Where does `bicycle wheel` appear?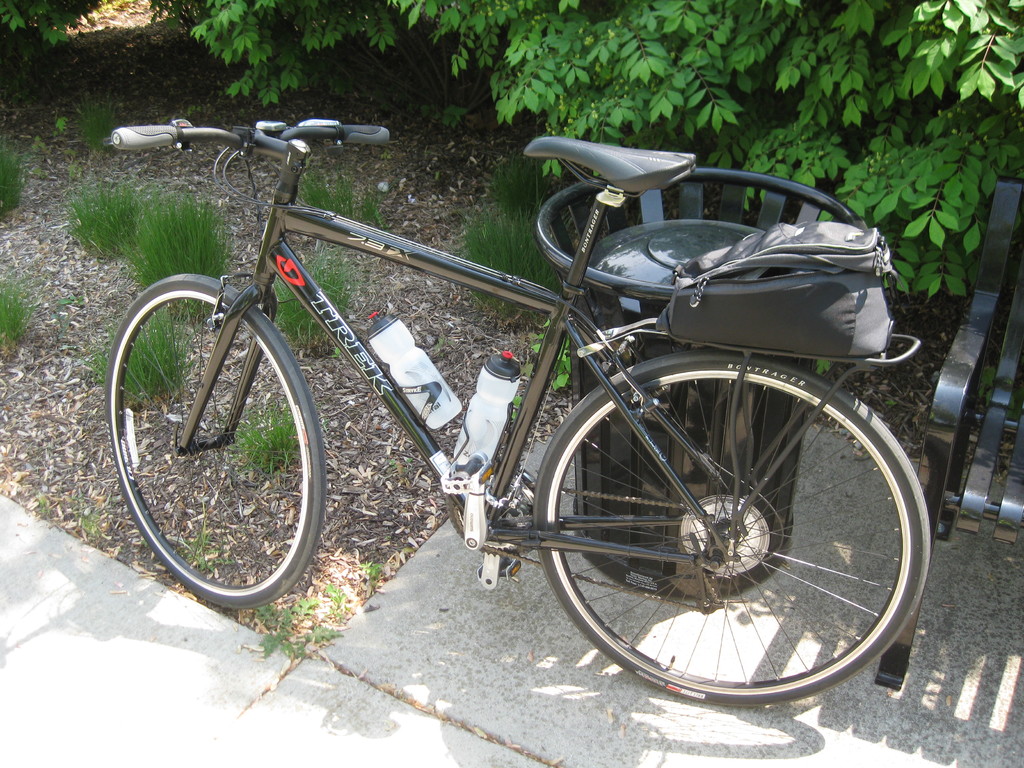
Appears at [531,351,927,723].
